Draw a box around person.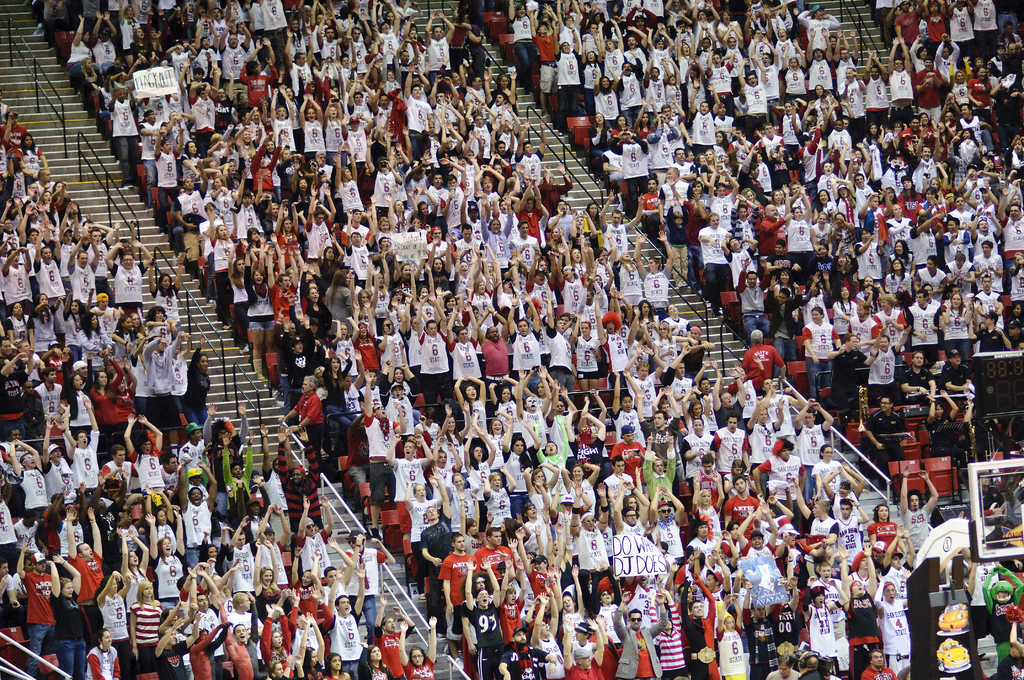
(left=609, top=587, right=676, bottom=674).
